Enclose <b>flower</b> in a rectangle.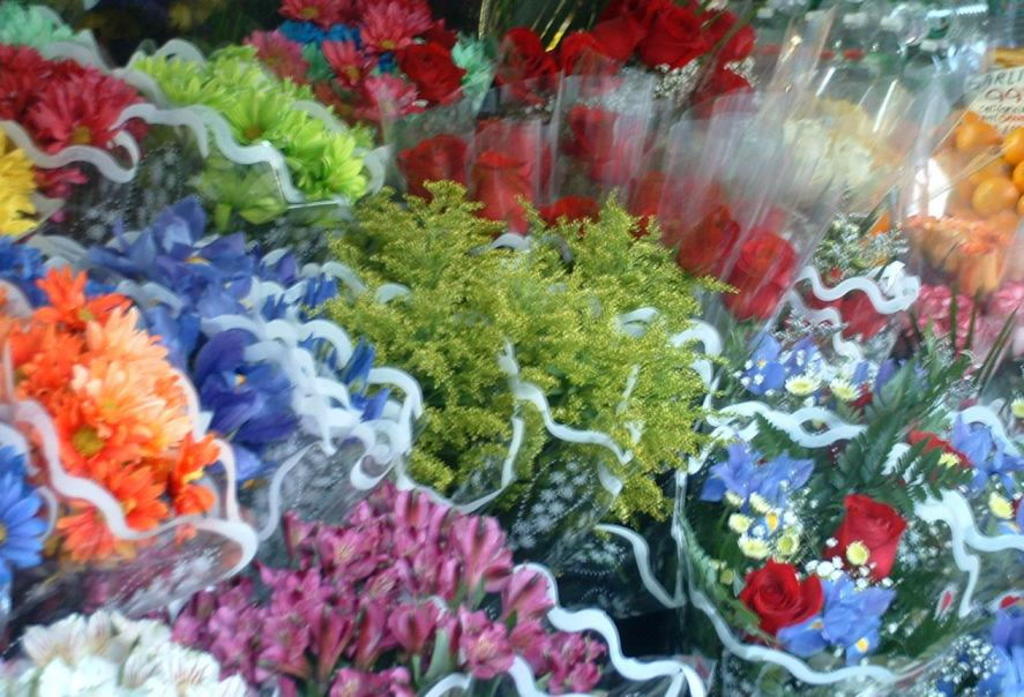
{"left": 834, "top": 481, "right": 913, "bottom": 575}.
